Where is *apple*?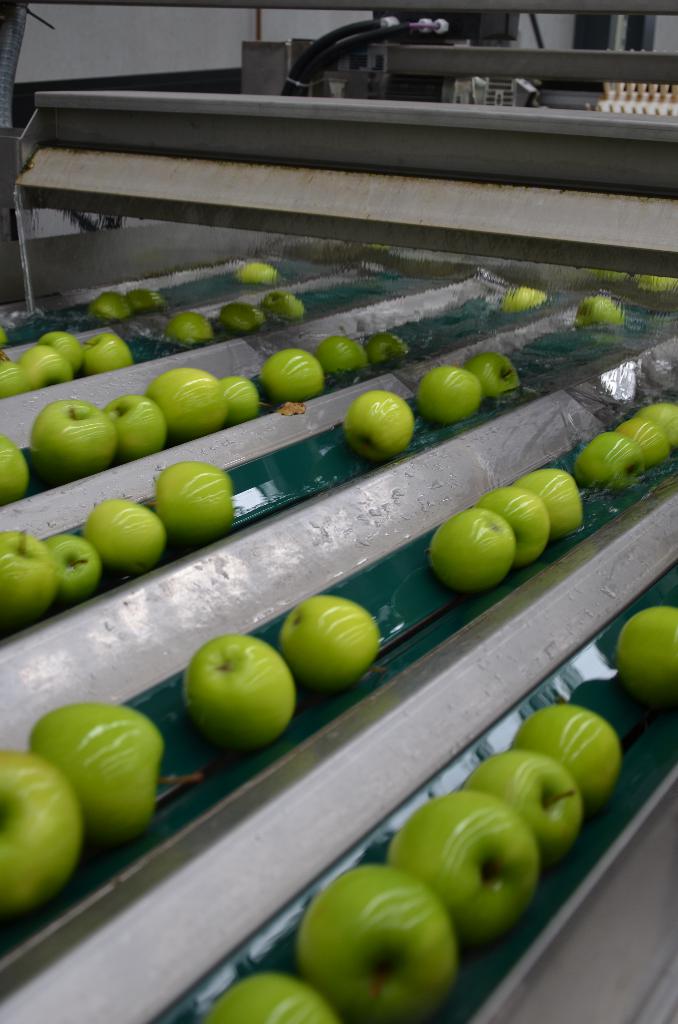
rect(79, 494, 167, 564).
